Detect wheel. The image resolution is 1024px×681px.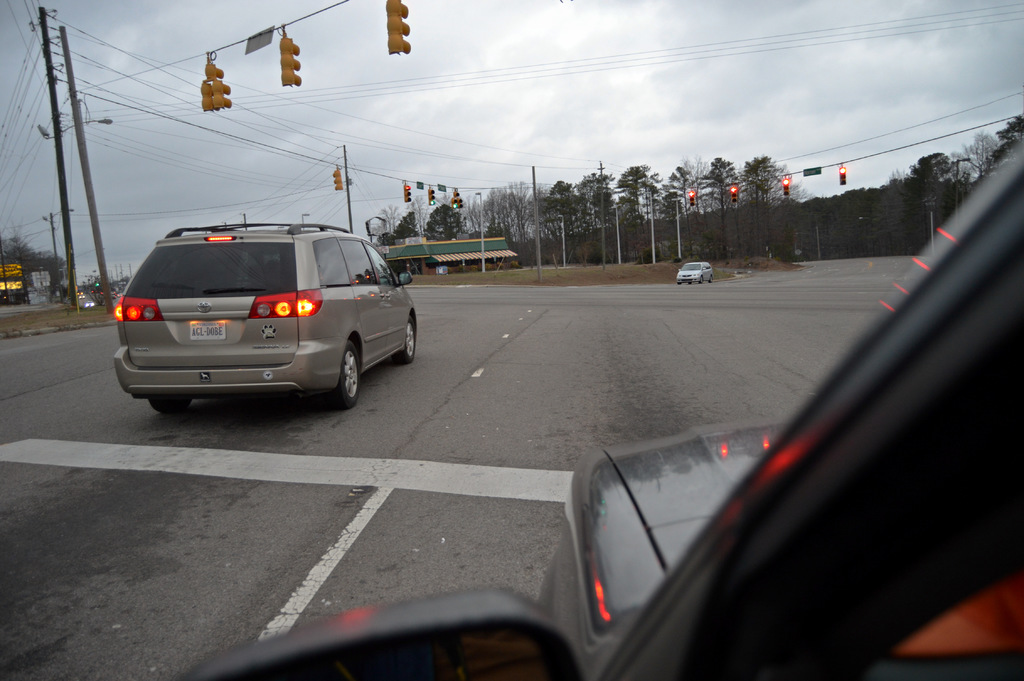
box(394, 314, 412, 364).
